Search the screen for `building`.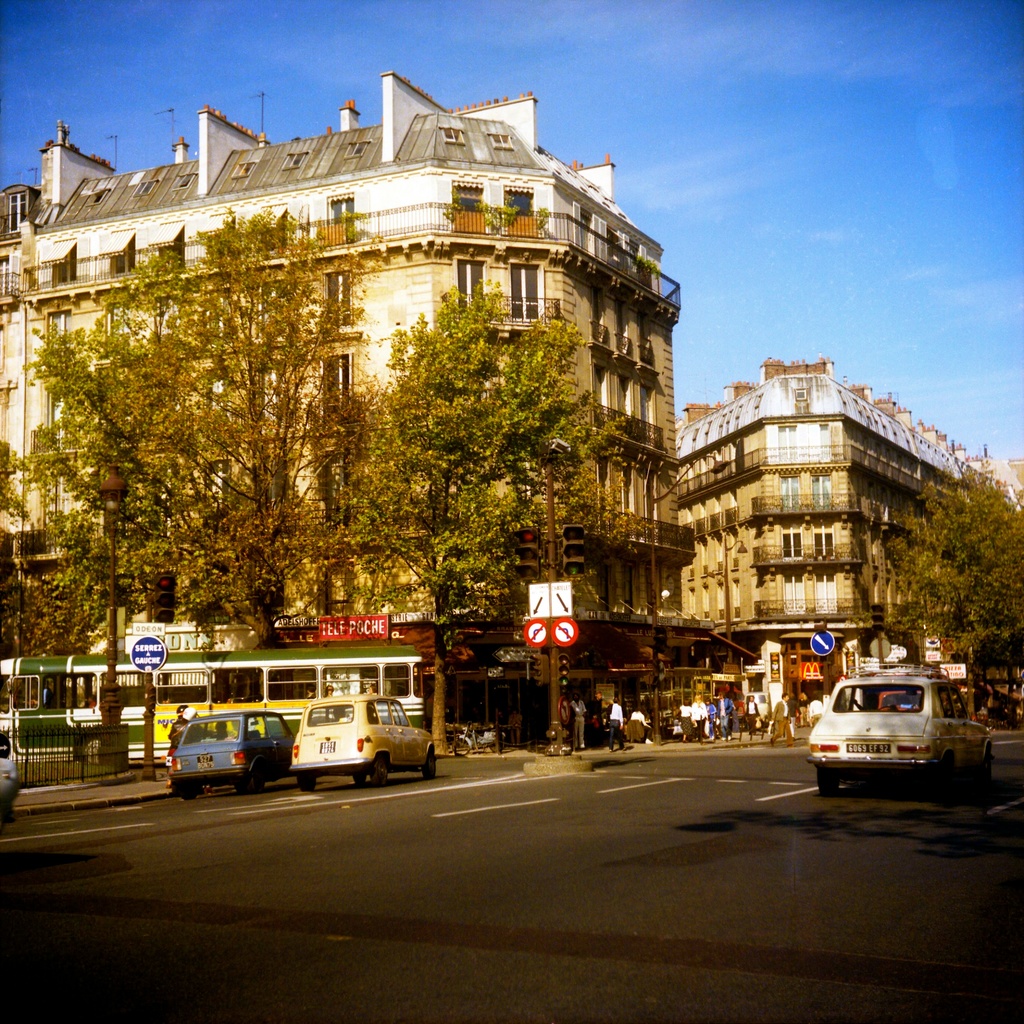
Found at x1=676 y1=356 x2=1020 y2=719.
